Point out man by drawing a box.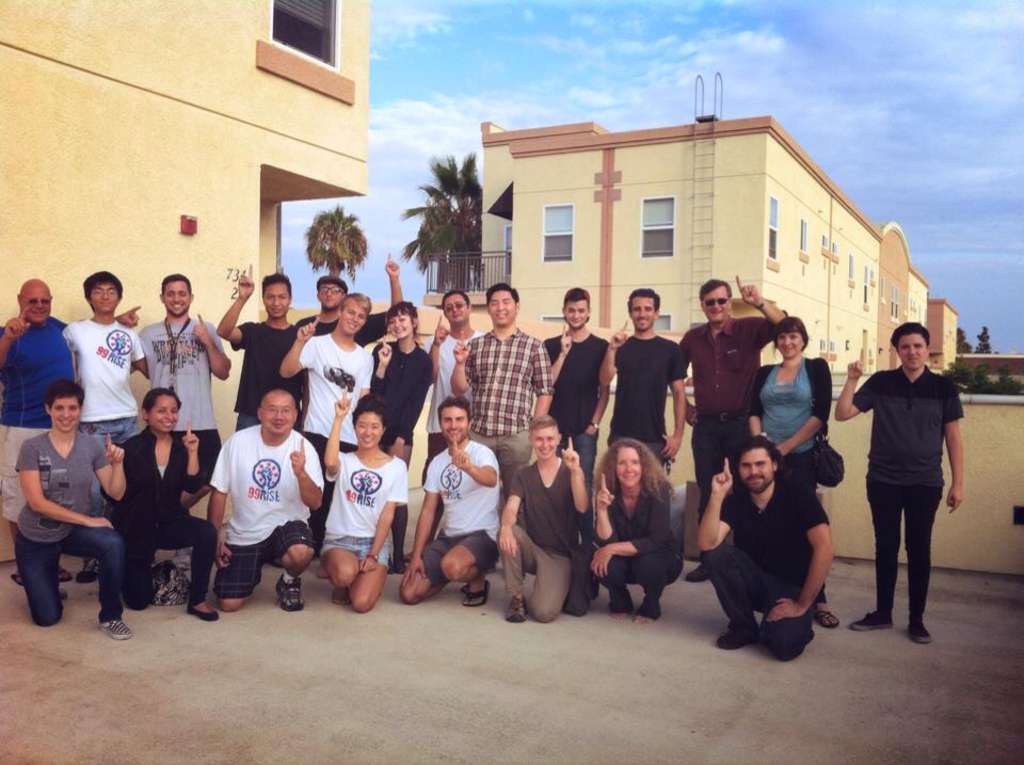
<box>691,435,838,662</box>.
